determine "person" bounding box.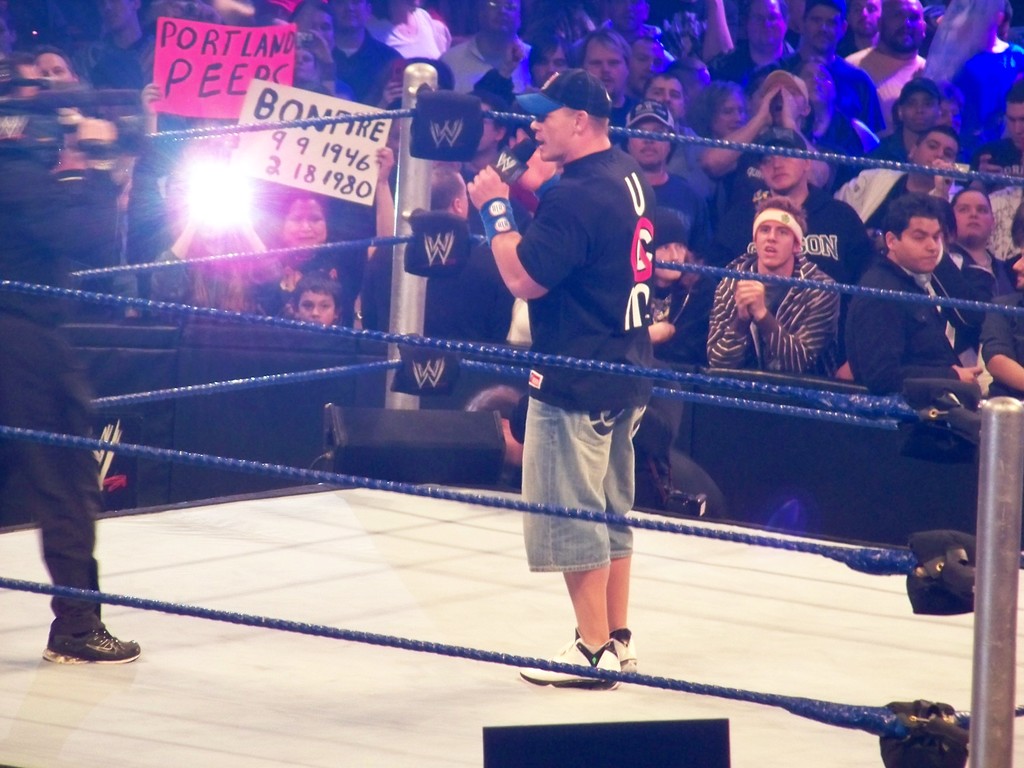
Determined: locate(472, 68, 653, 698).
